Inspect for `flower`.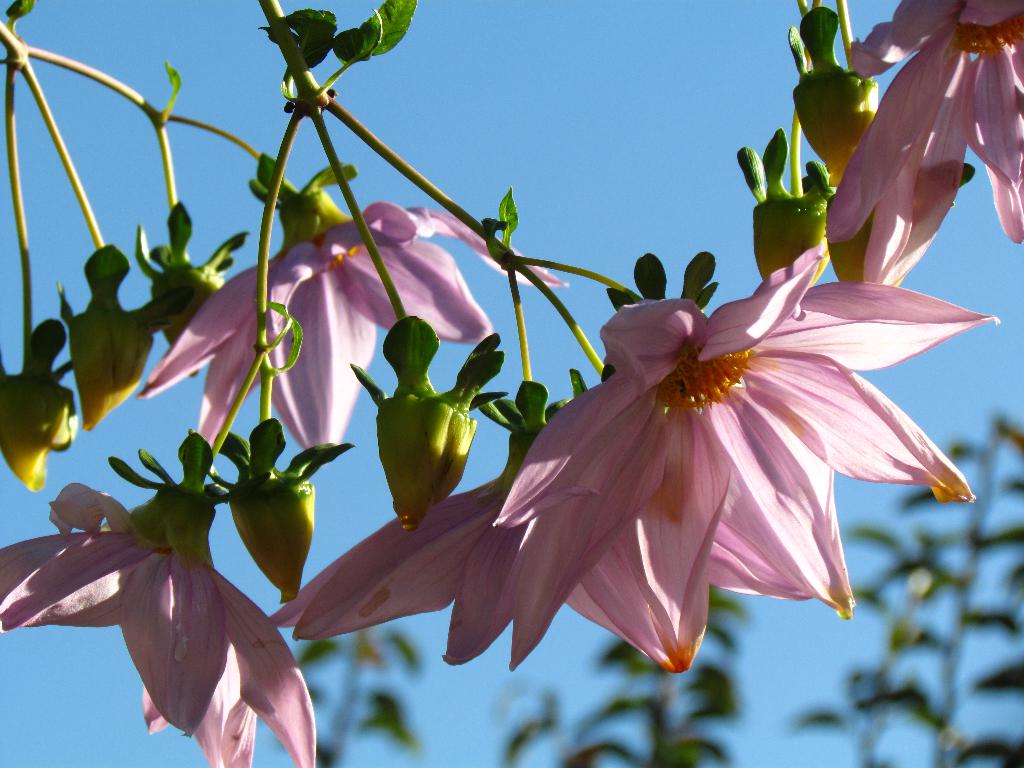
Inspection: [0,479,321,767].
